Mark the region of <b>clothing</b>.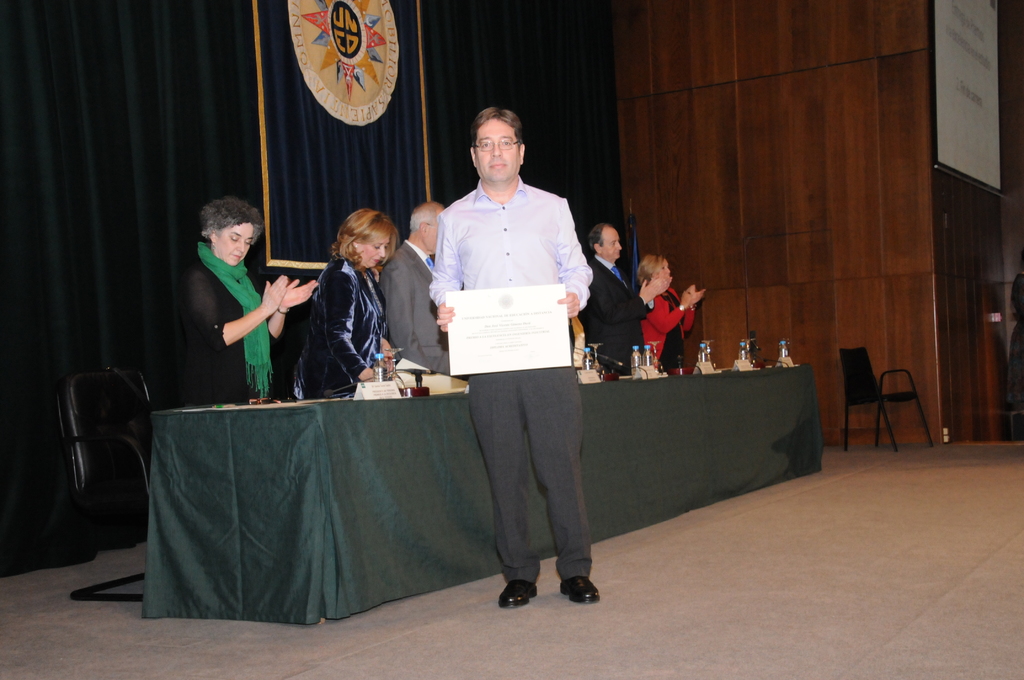
Region: 177,251,286,403.
